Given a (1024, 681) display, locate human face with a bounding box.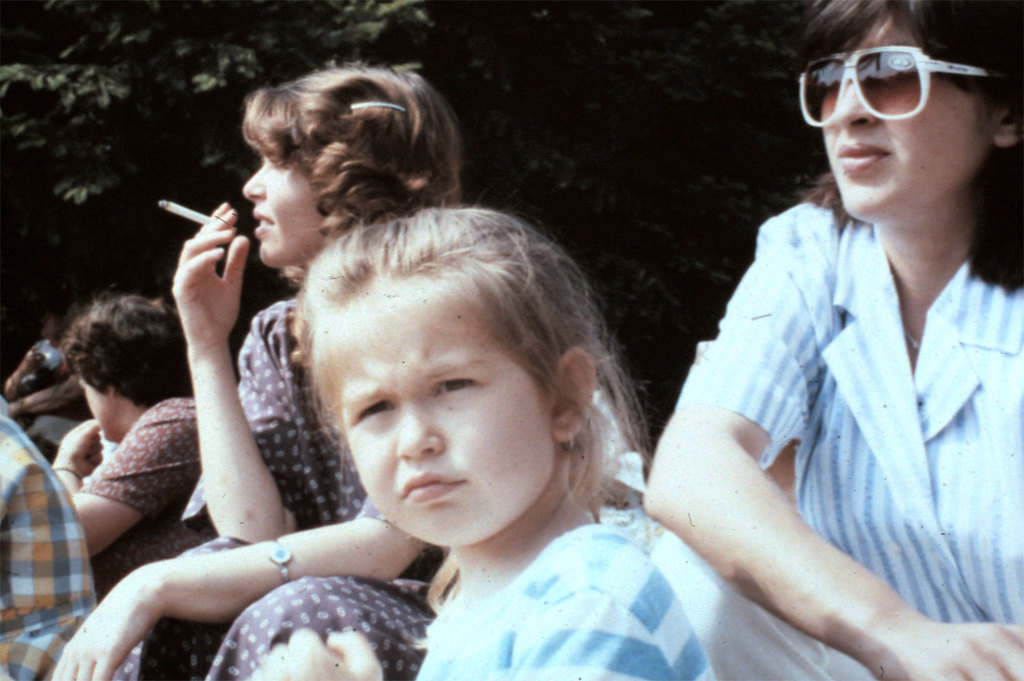
Located: detection(64, 376, 123, 443).
